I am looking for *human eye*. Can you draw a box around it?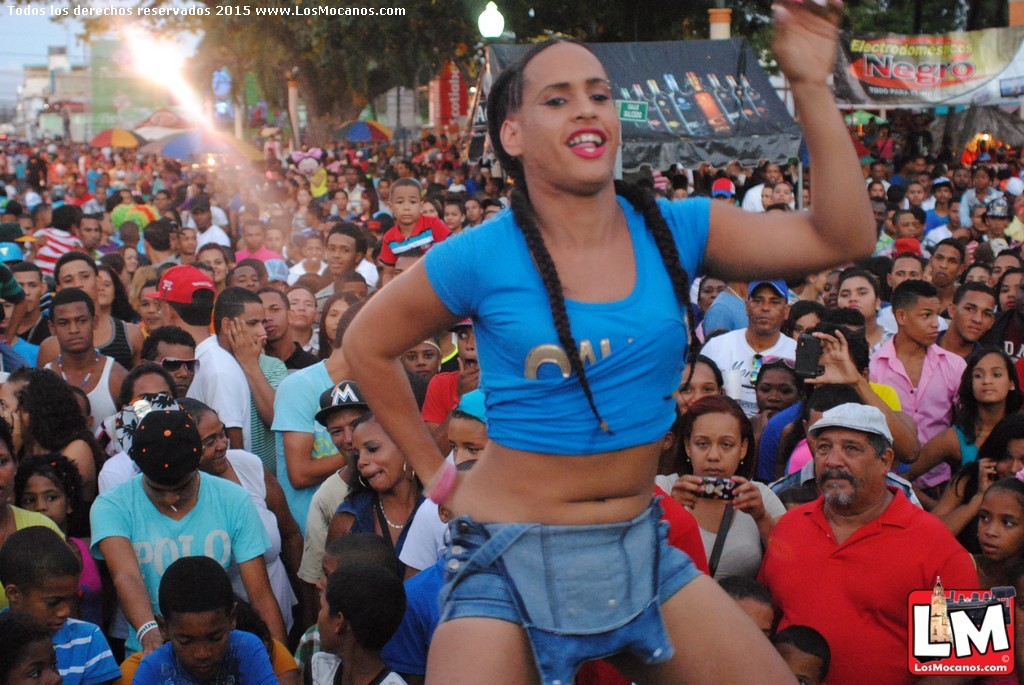
Sure, the bounding box is crop(816, 440, 831, 453).
